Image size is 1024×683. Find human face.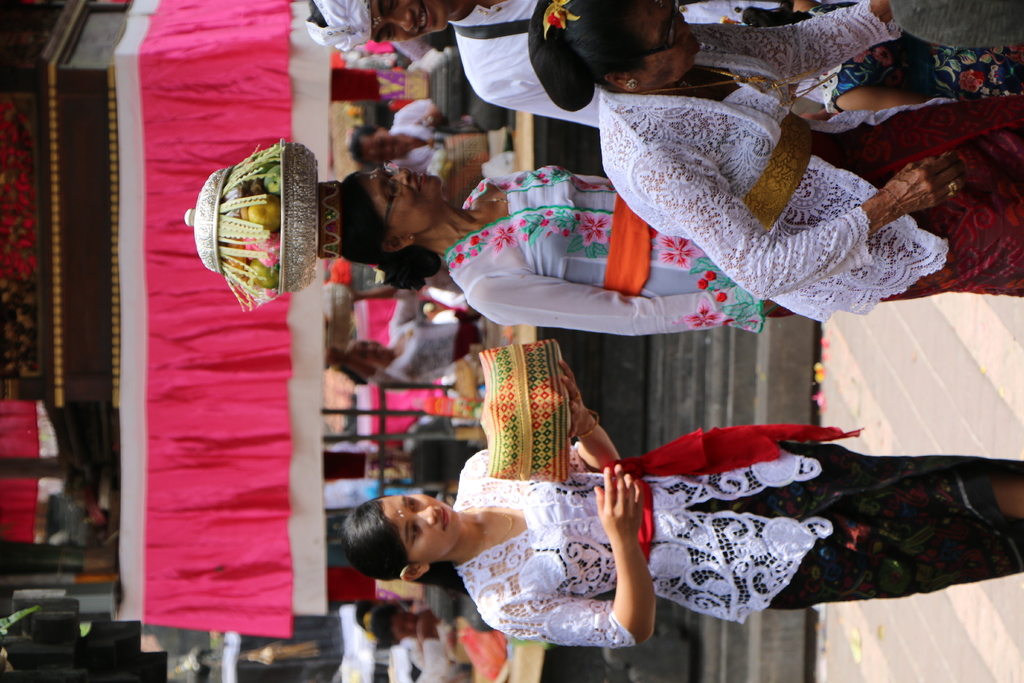
389,614,417,637.
